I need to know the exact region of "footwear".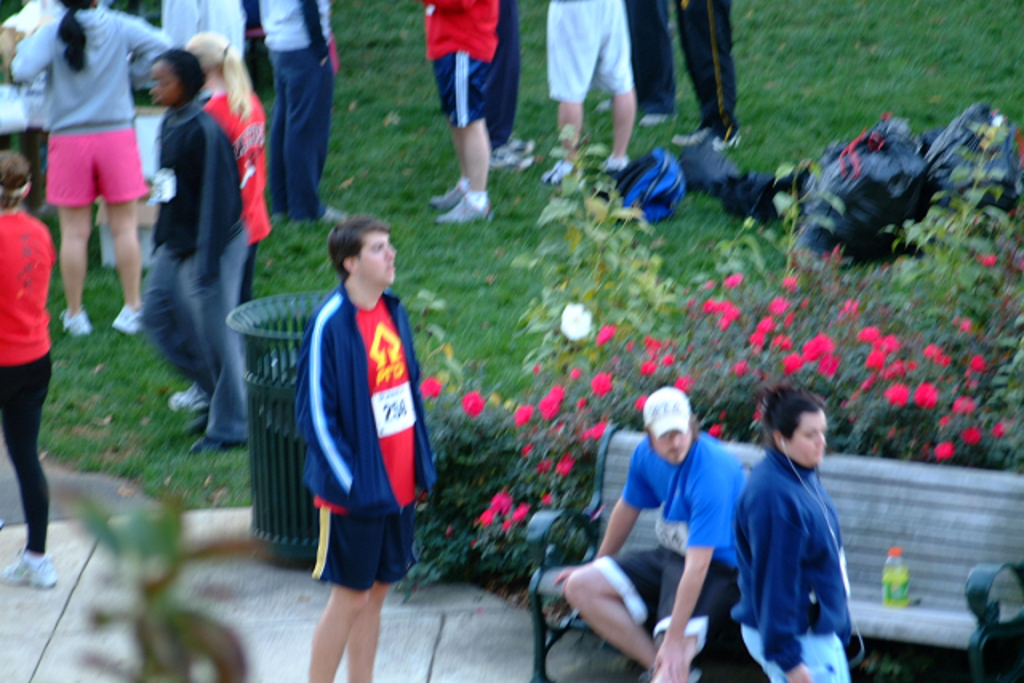
Region: rect(491, 118, 541, 163).
